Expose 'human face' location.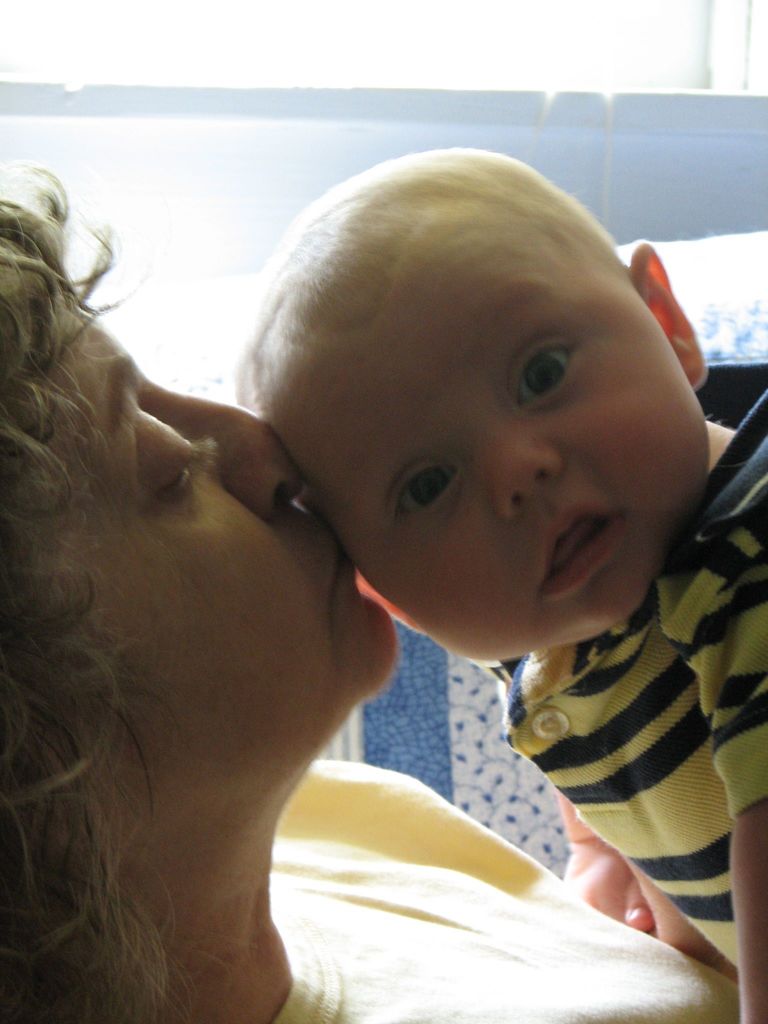
Exposed at (x1=303, y1=276, x2=637, y2=653).
